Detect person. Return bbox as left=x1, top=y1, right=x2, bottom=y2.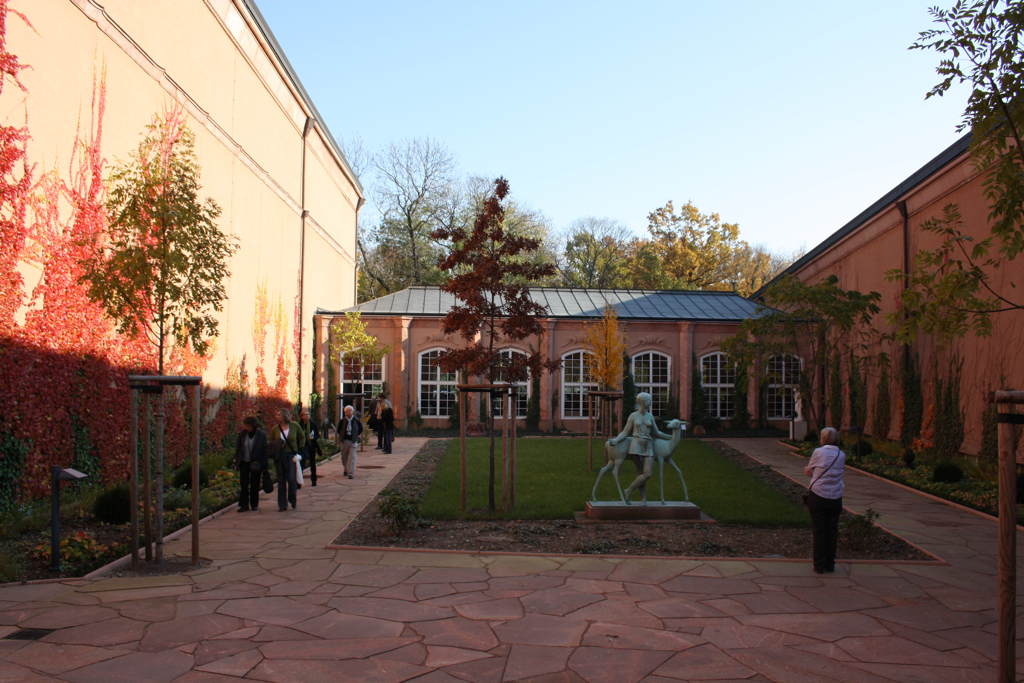
left=268, top=410, right=301, bottom=499.
